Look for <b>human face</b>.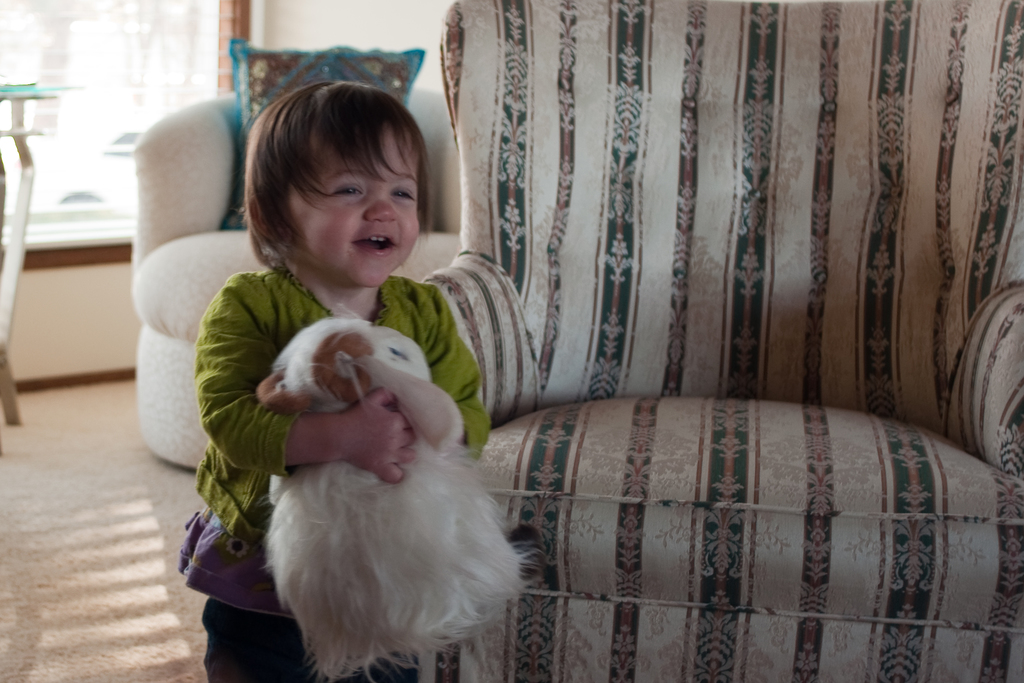
Found: region(286, 124, 420, 287).
